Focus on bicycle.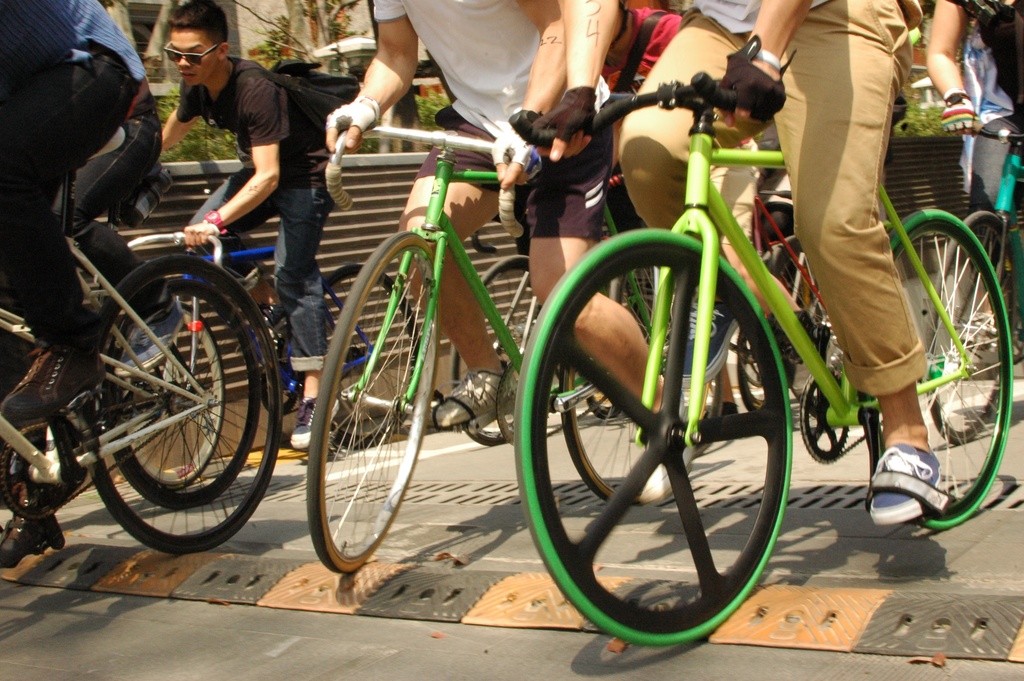
Focused at 0,169,291,555.
